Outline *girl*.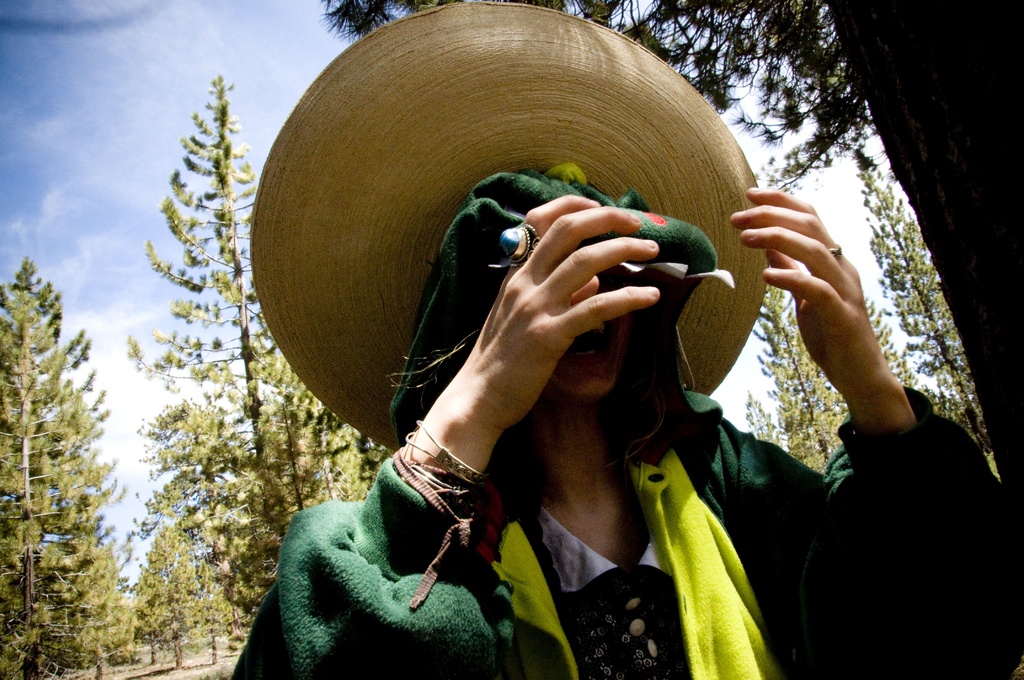
Outline: rect(231, 163, 1023, 679).
